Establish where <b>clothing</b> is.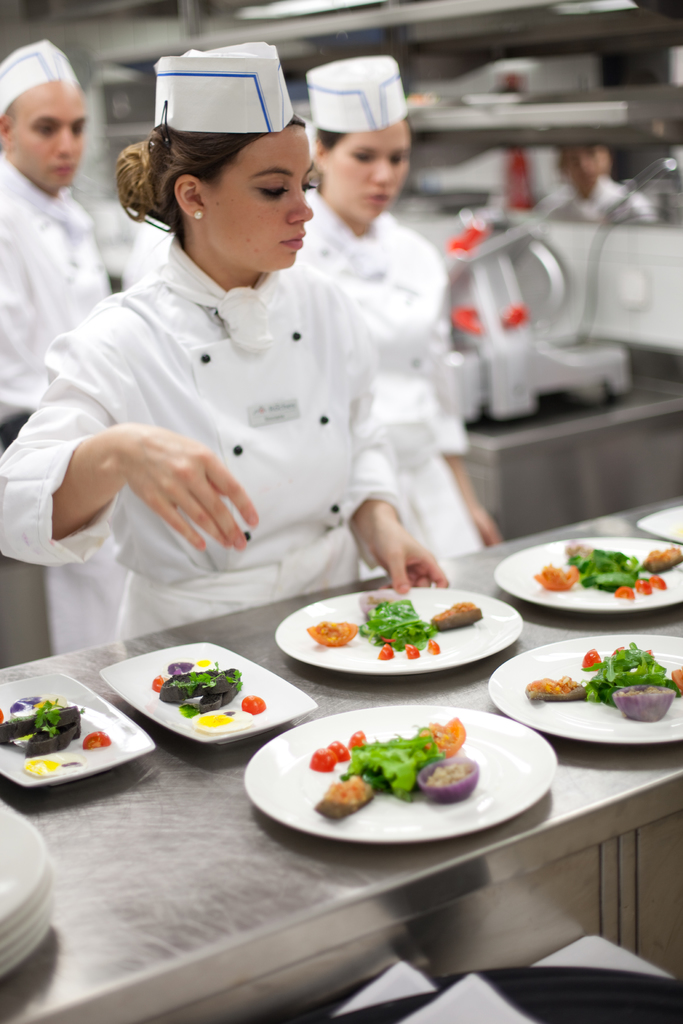
Established at [120, 214, 174, 287].
